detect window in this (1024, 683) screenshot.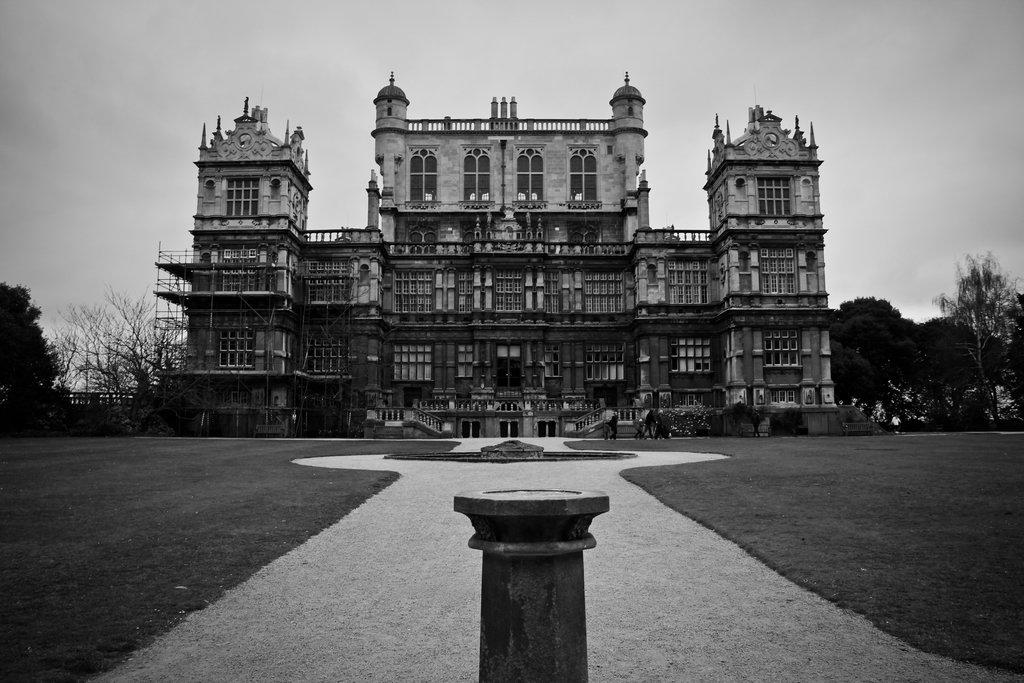
Detection: 516:150:552:208.
